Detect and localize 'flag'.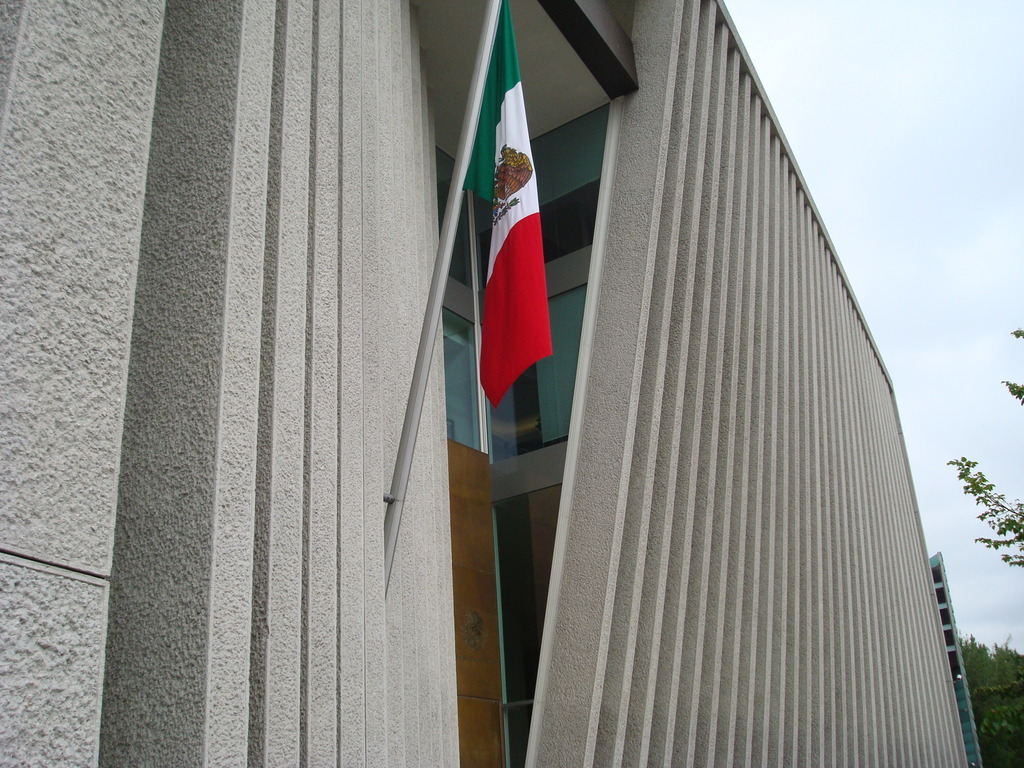
Localized at 458/102/556/470.
